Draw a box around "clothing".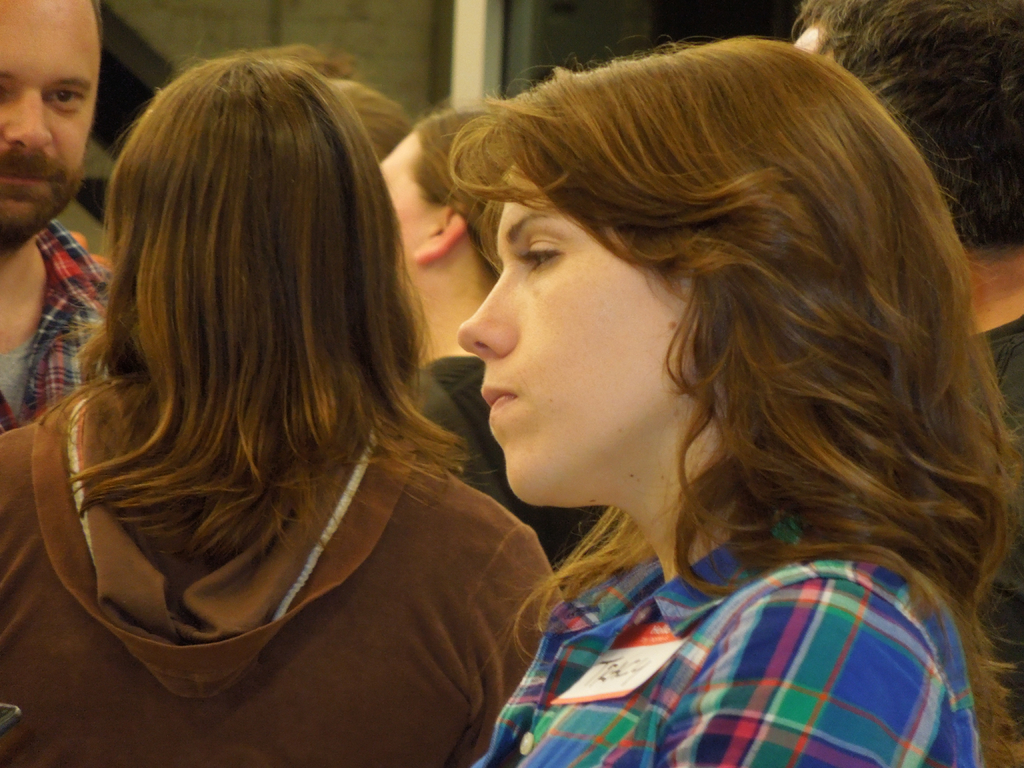
<box>970,319,1023,765</box>.
